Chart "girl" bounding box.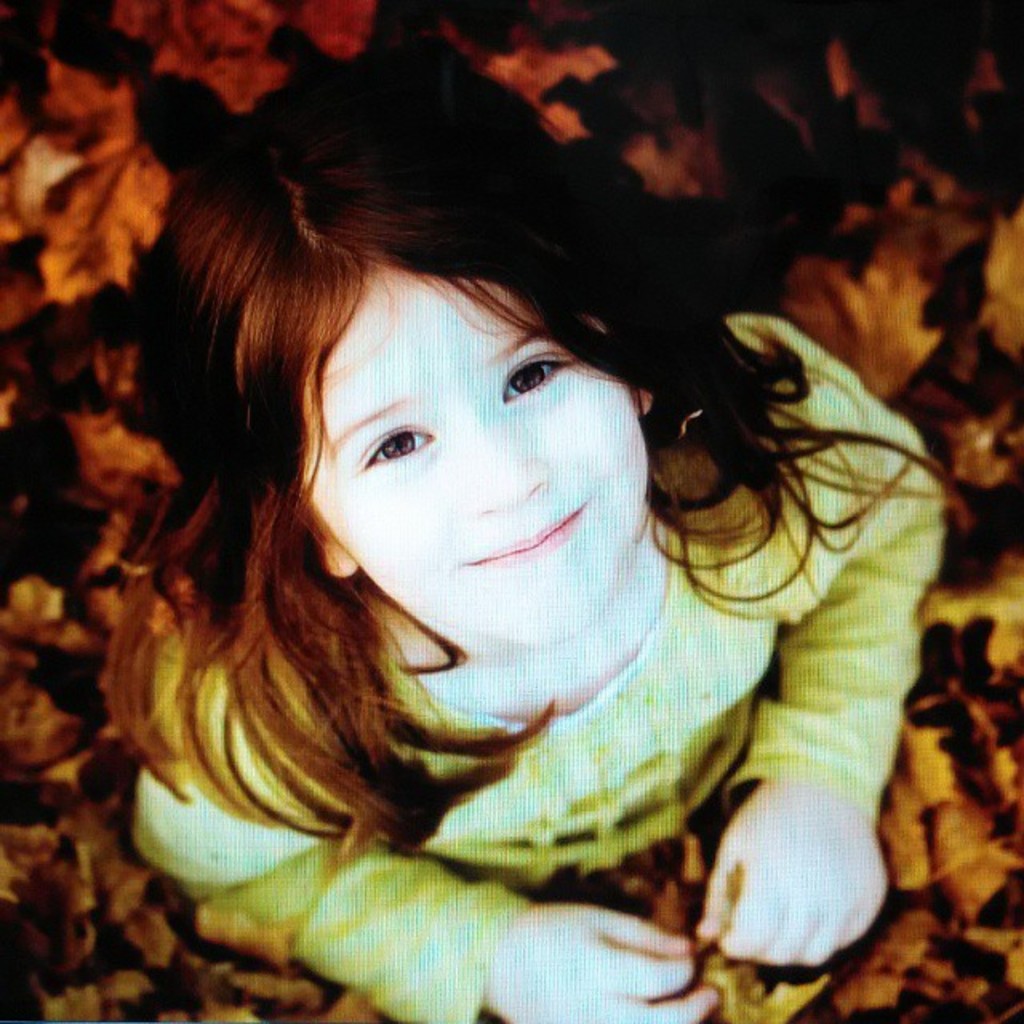
Charted: locate(54, 59, 955, 1018).
